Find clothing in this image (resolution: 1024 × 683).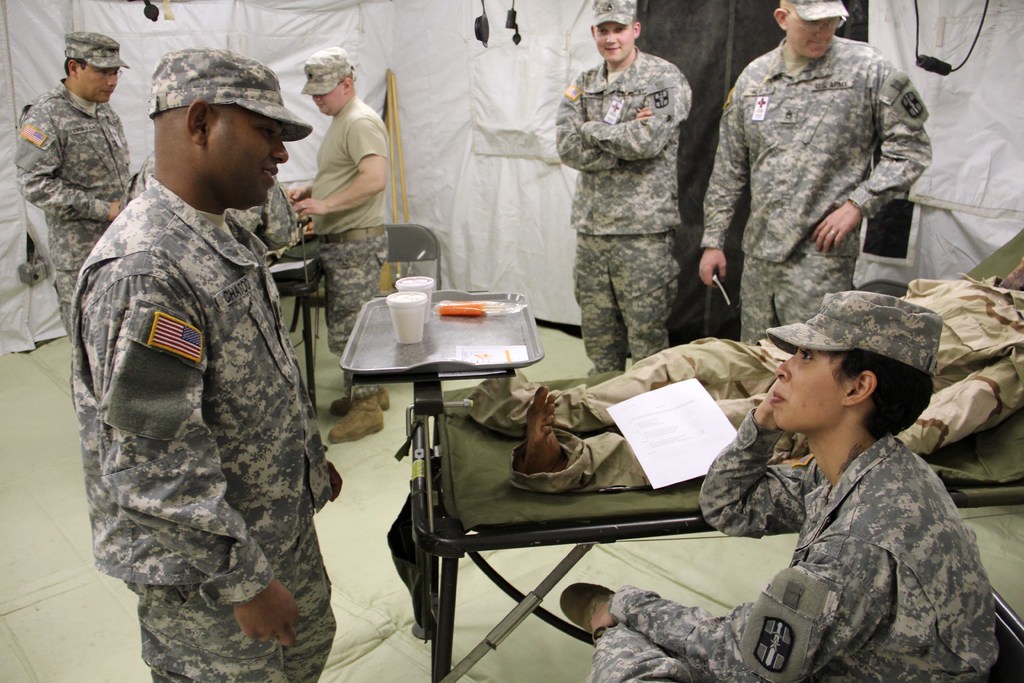
BBox(699, 6, 948, 335).
